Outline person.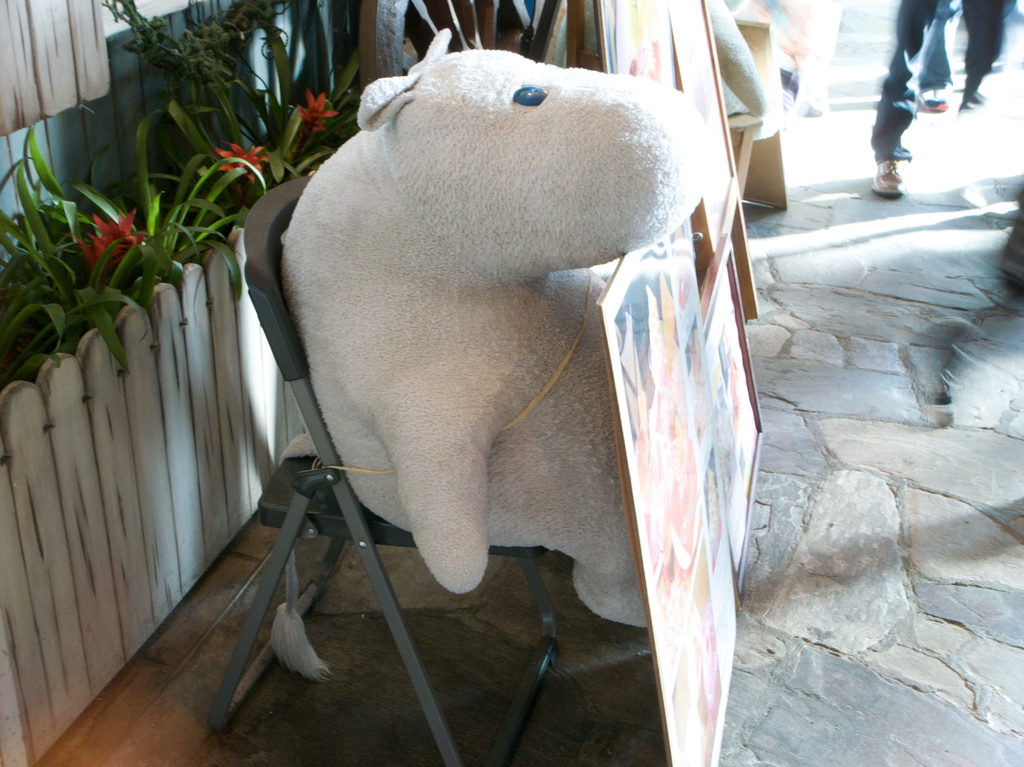
Outline: {"left": 864, "top": 12, "right": 965, "bottom": 210}.
